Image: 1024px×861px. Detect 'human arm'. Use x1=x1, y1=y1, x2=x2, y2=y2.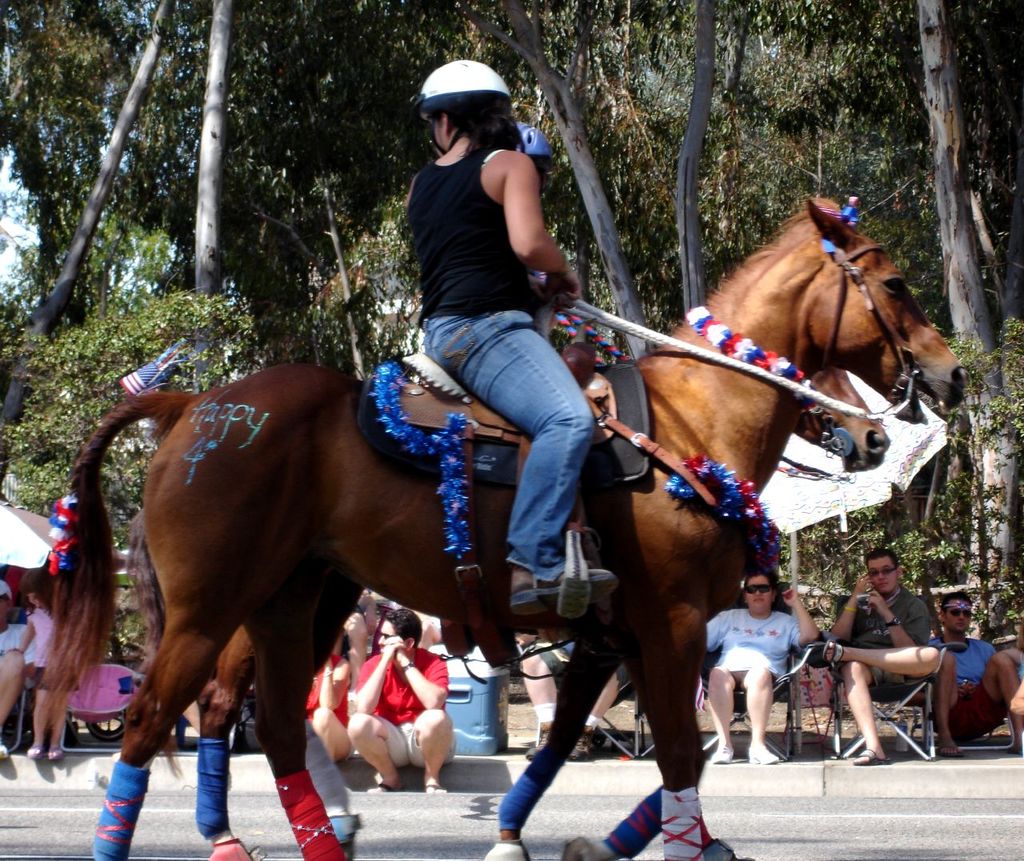
x1=388, y1=621, x2=452, y2=711.
